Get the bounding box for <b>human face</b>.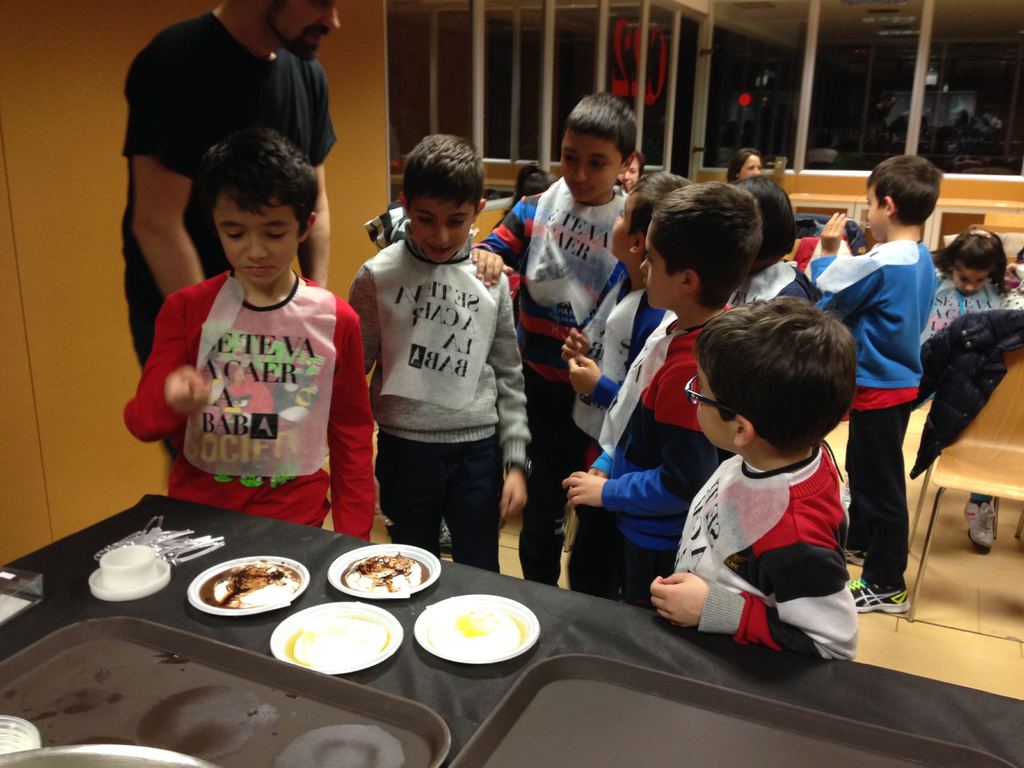
<region>266, 0, 339, 61</region>.
